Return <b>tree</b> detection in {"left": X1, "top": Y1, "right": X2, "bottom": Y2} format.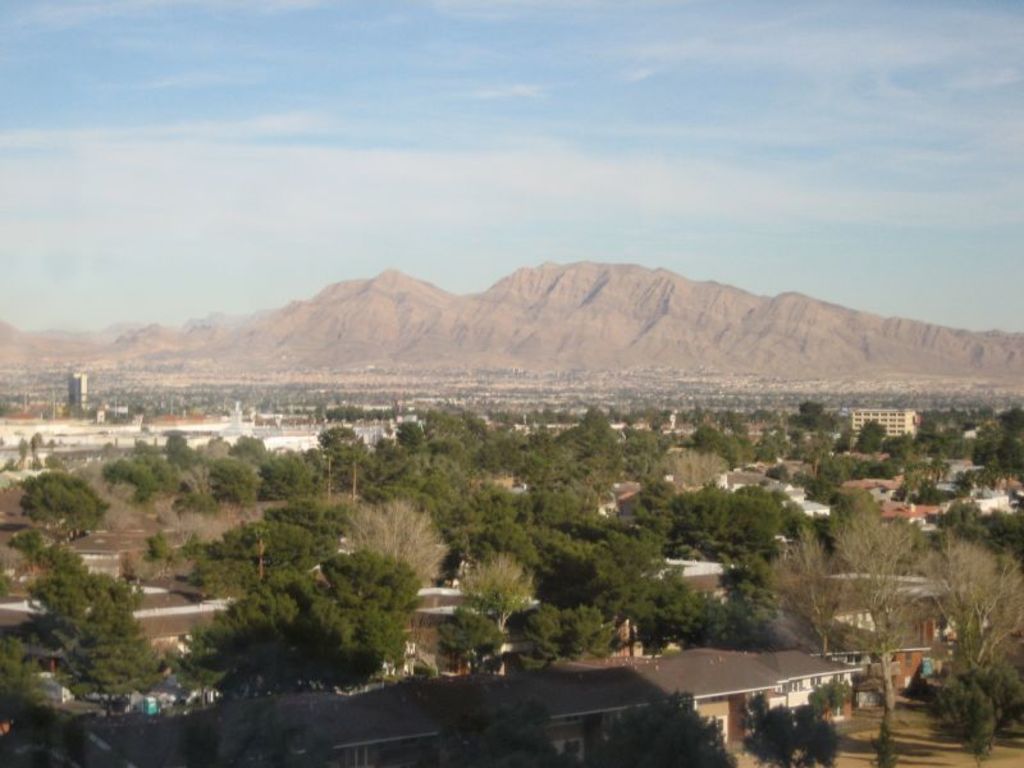
{"left": 173, "top": 443, "right": 198, "bottom": 471}.
